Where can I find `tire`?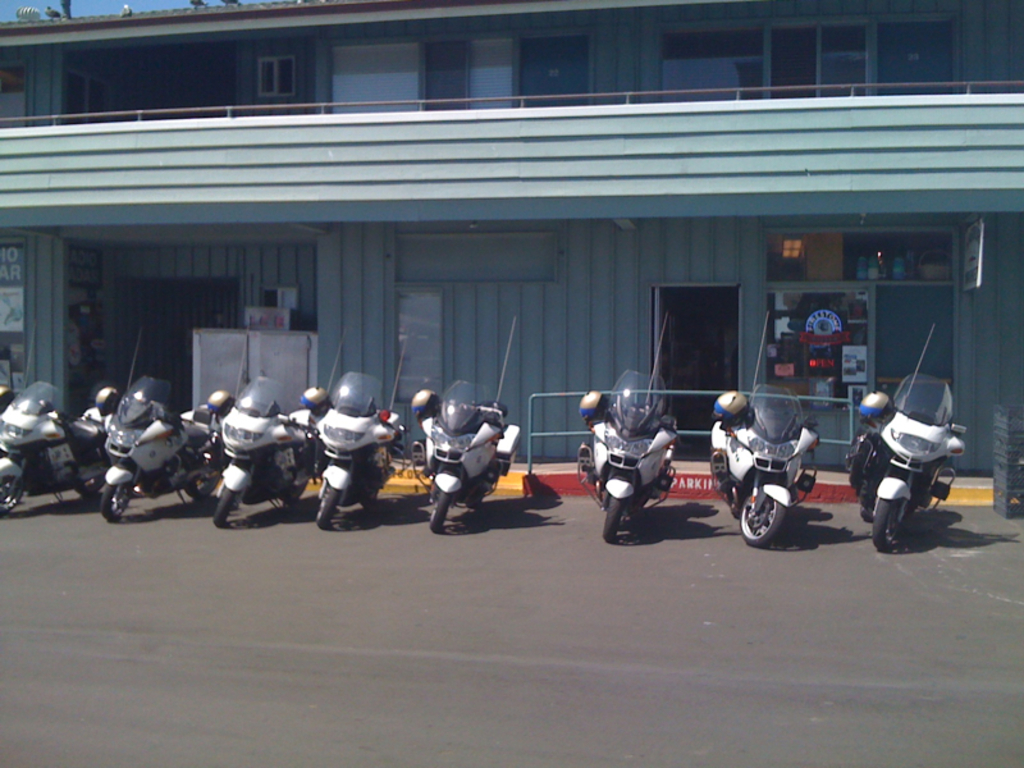
You can find it at l=867, t=489, r=916, b=552.
